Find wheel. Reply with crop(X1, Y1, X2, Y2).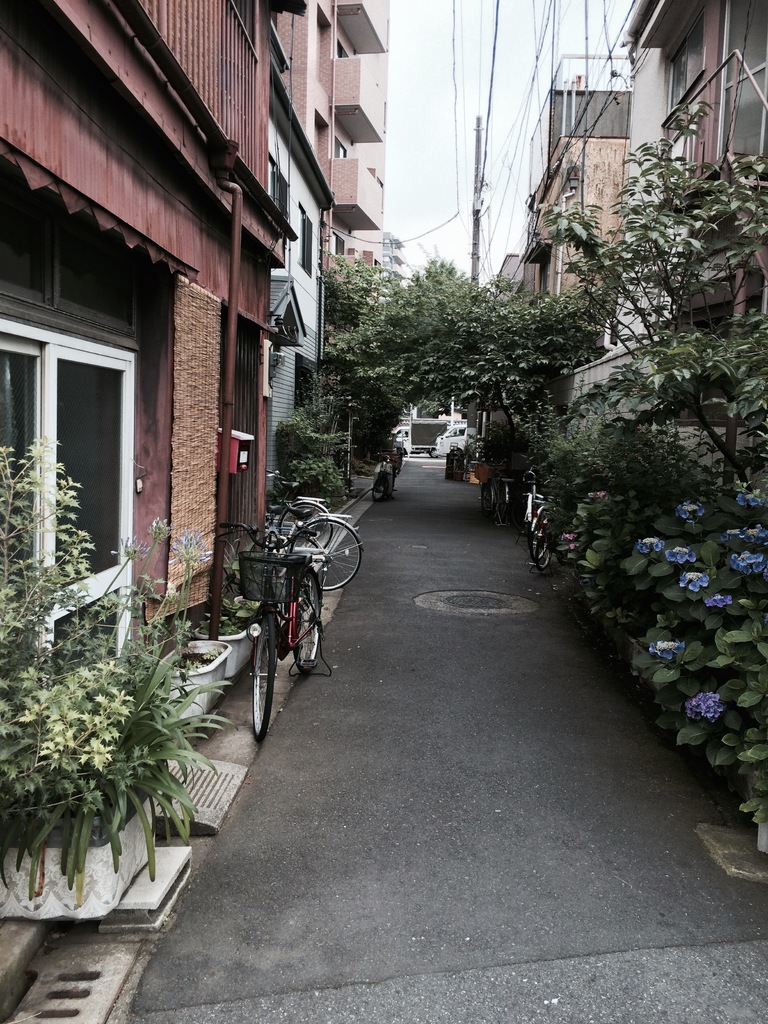
crop(497, 483, 511, 525).
